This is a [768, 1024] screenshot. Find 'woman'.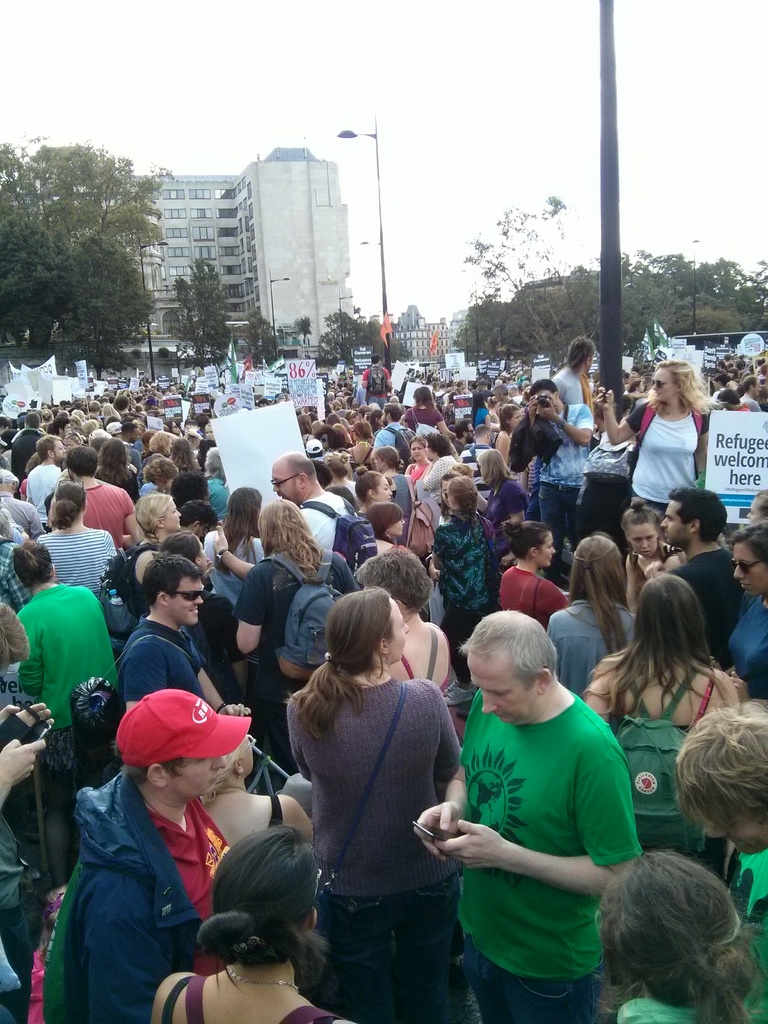
Bounding box: 493,406,522,459.
